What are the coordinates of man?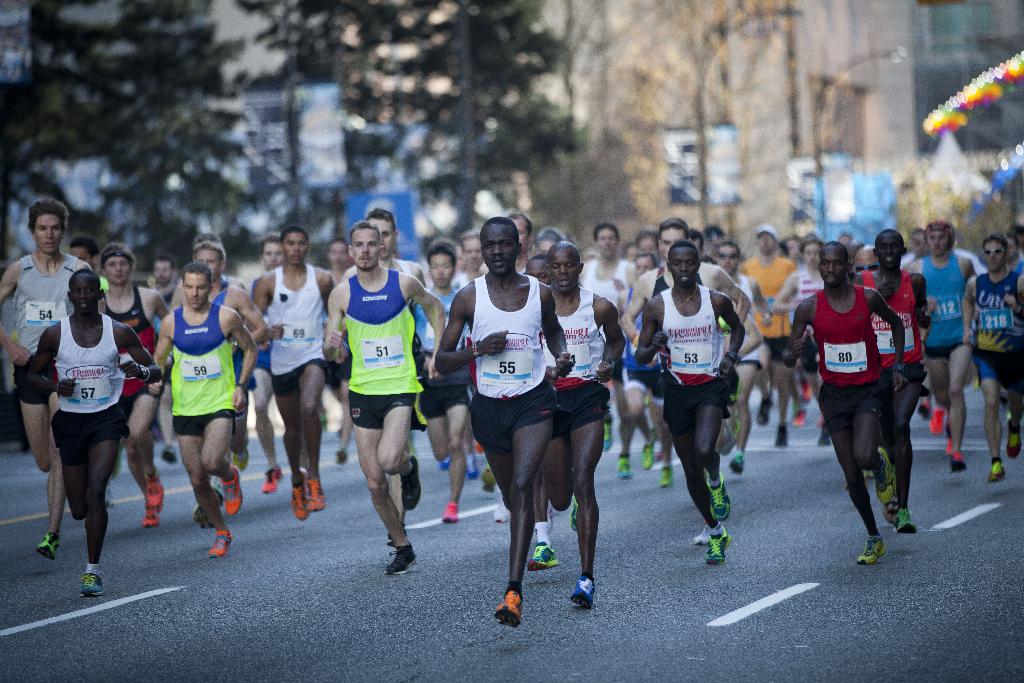
locate(441, 209, 619, 611).
